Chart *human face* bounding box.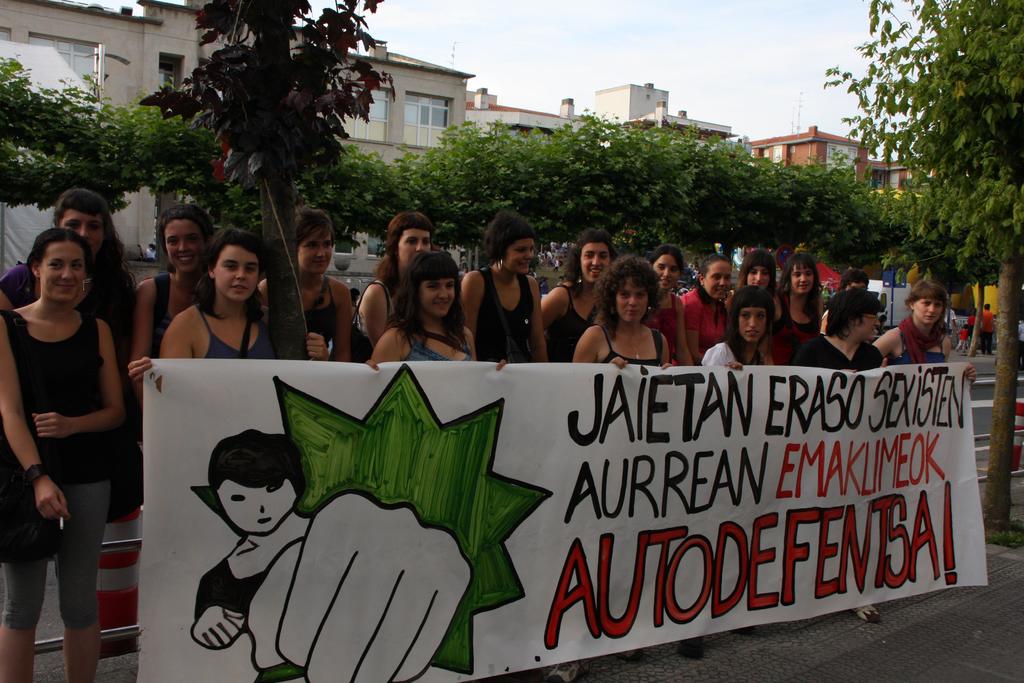
Charted: 164,223,206,272.
